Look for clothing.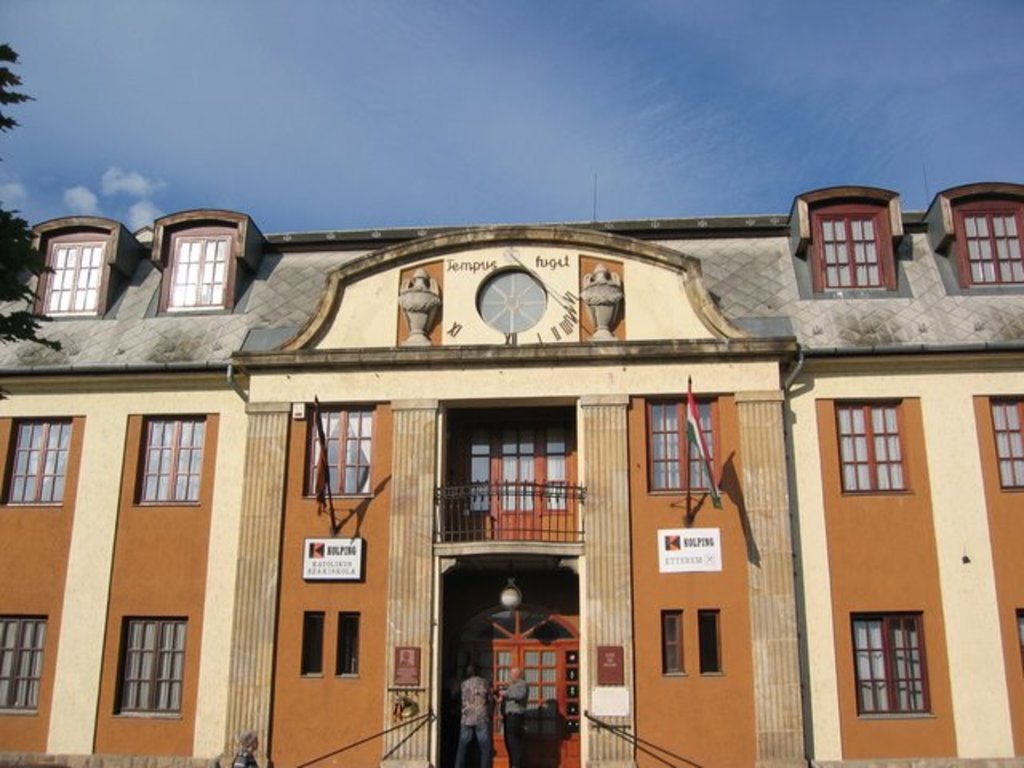
Found: box(232, 750, 259, 766).
